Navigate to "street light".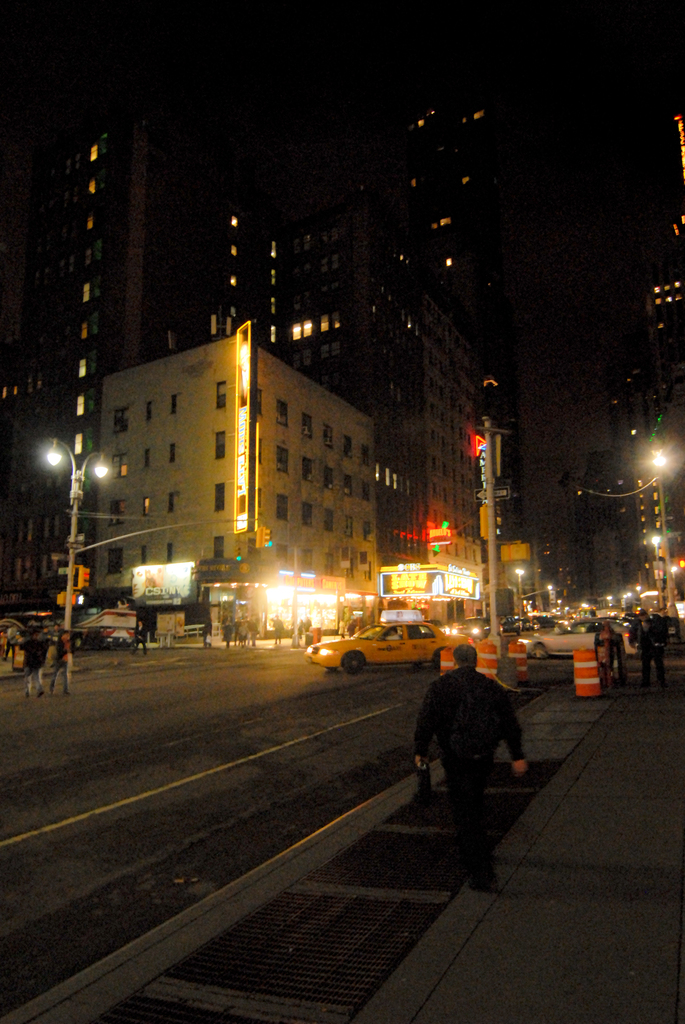
Navigation target: [x1=629, y1=429, x2=673, y2=624].
